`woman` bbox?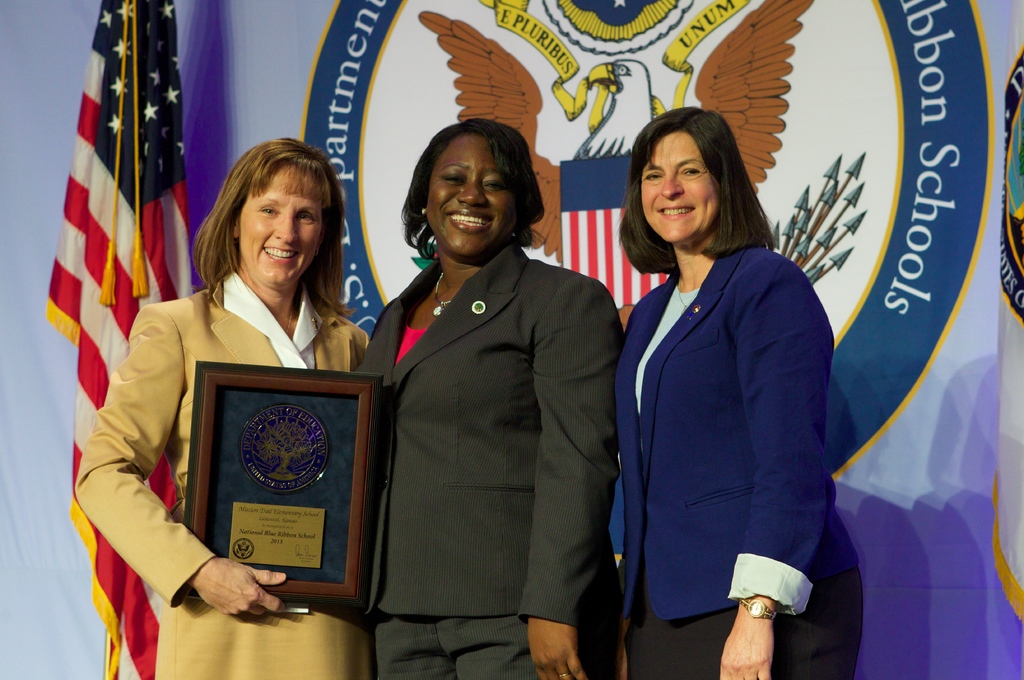
left=357, top=118, right=623, bottom=679
